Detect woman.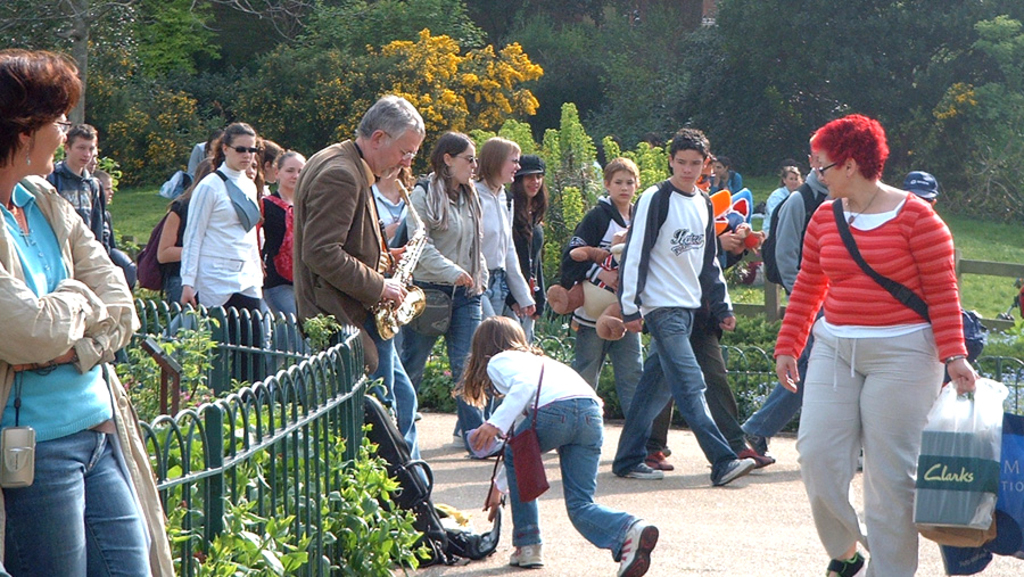
Detected at x1=188, y1=126, x2=222, y2=184.
